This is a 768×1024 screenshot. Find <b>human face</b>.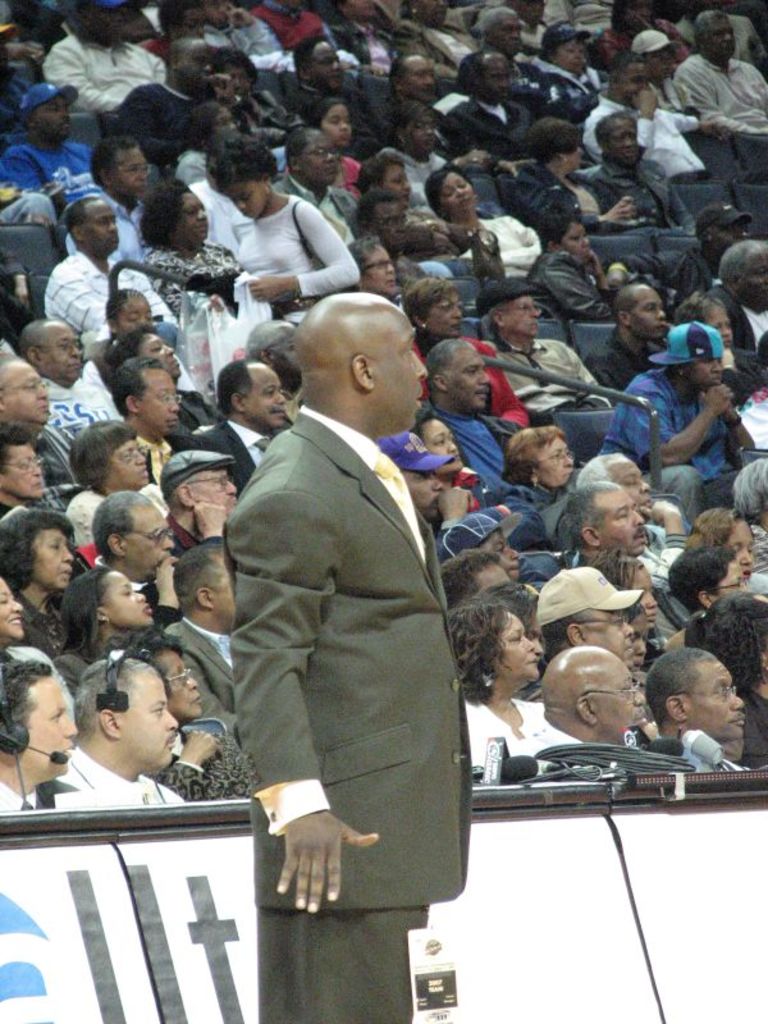
Bounding box: (108, 447, 152, 490).
